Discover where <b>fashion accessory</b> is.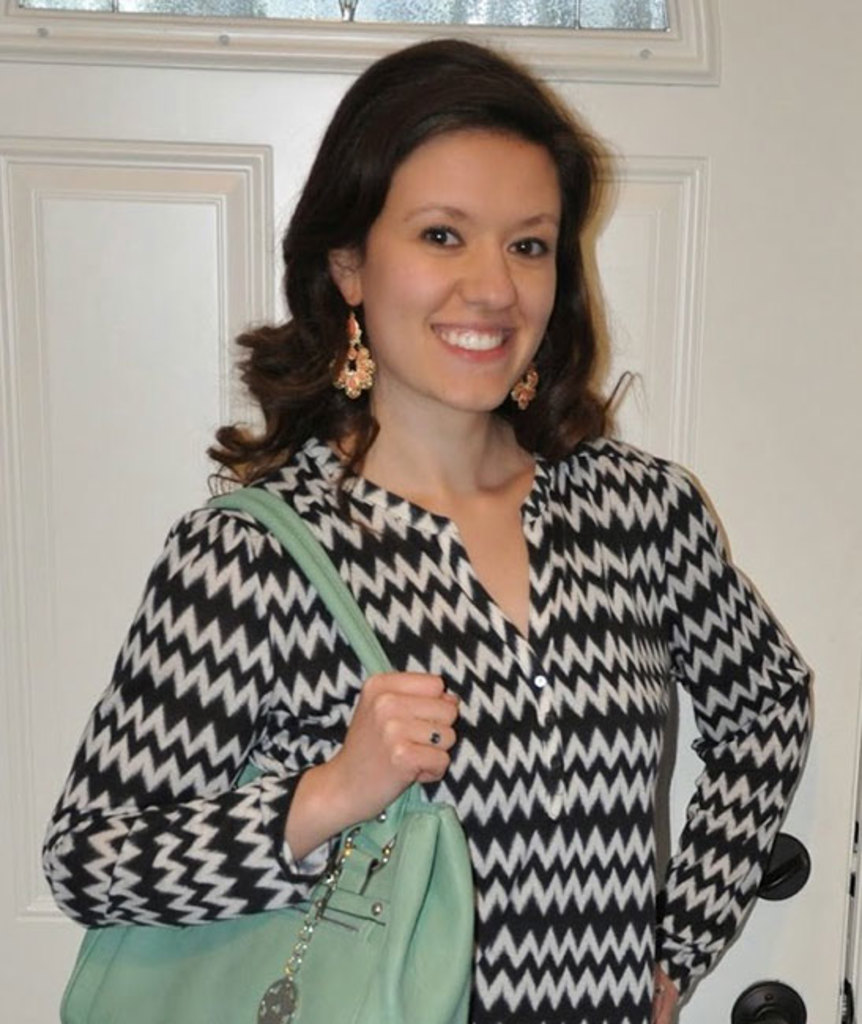
Discovered at {"x1": 61, "y1": 479, "x2": 490, "y2": 1022}.
